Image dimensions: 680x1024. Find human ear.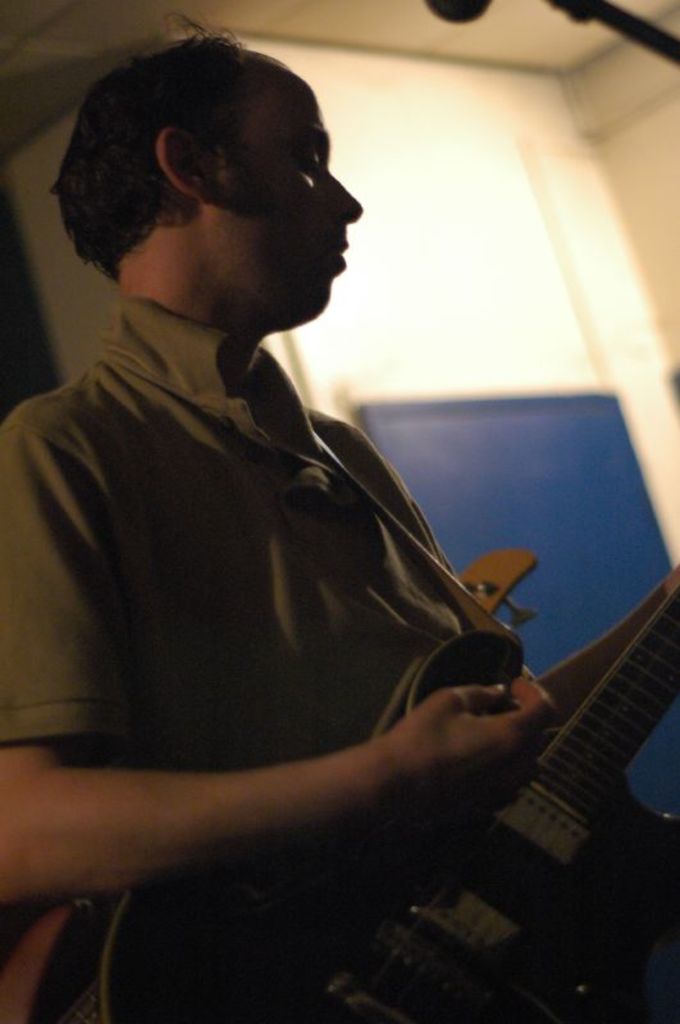
BBox(155, 128, 222, 201).
